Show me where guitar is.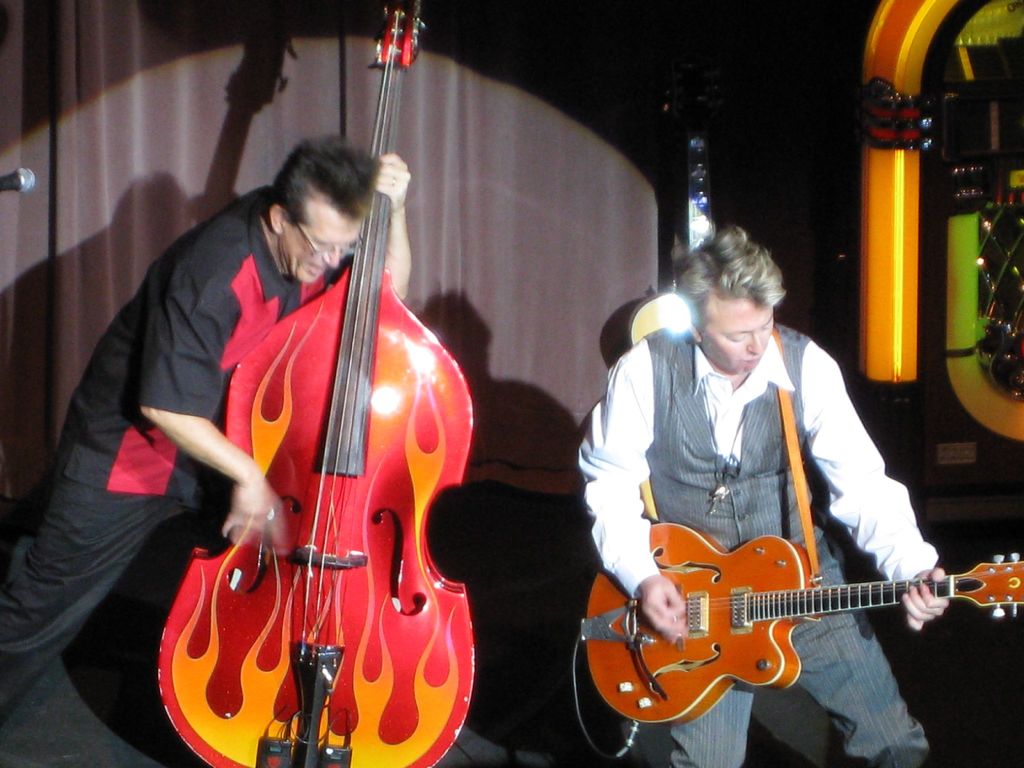
guitar is at [577,508,1003,748].
